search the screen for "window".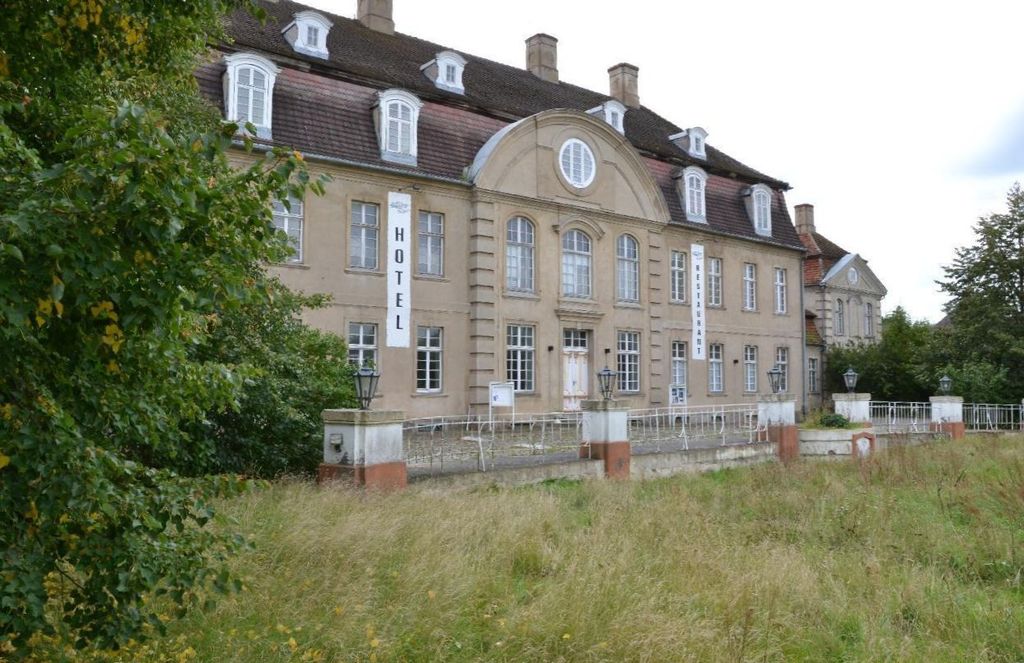
Found at (x1=263, y1=191, x2=304, y2=268).
